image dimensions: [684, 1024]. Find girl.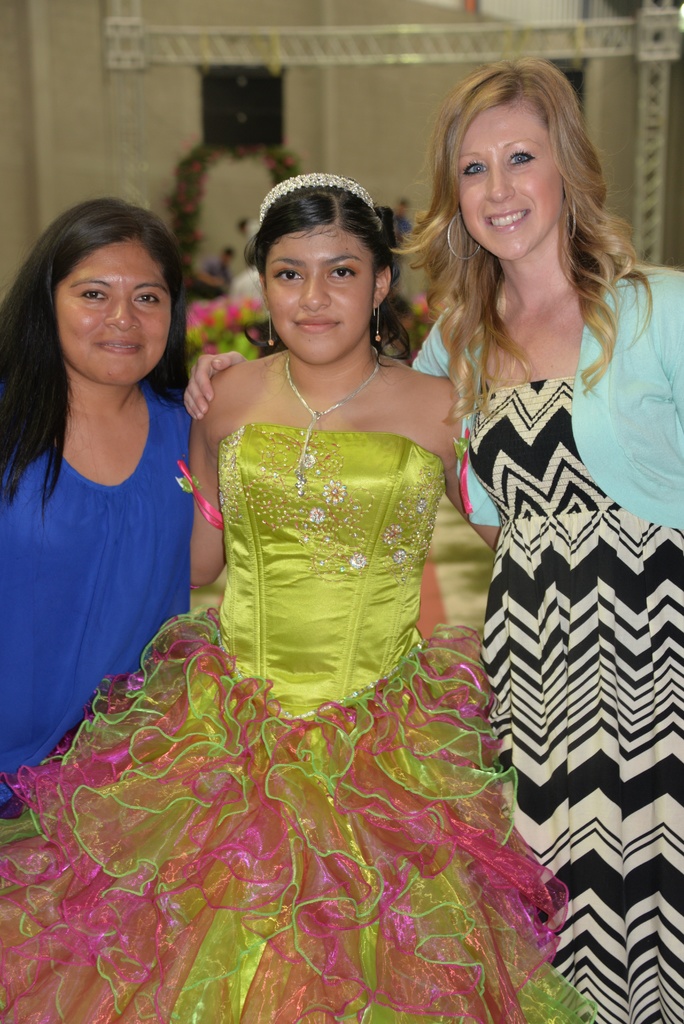
select_region(0, 173, 593, 1023).
